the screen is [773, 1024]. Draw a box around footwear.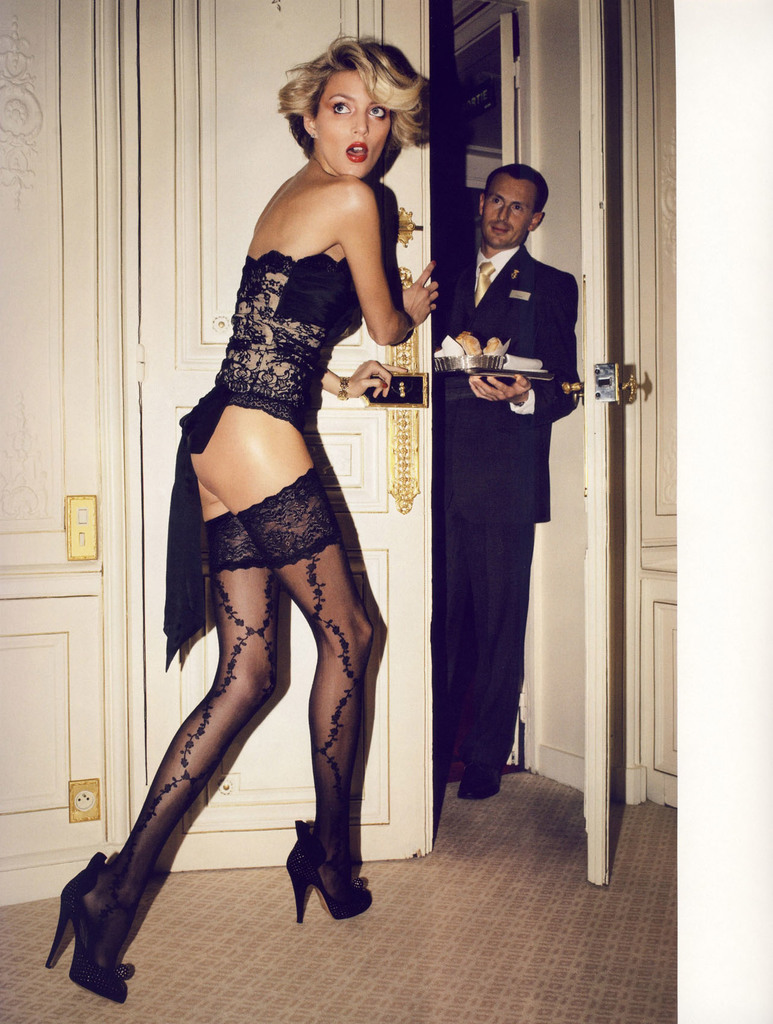
<region>285, 816, 371, 921</region>.
